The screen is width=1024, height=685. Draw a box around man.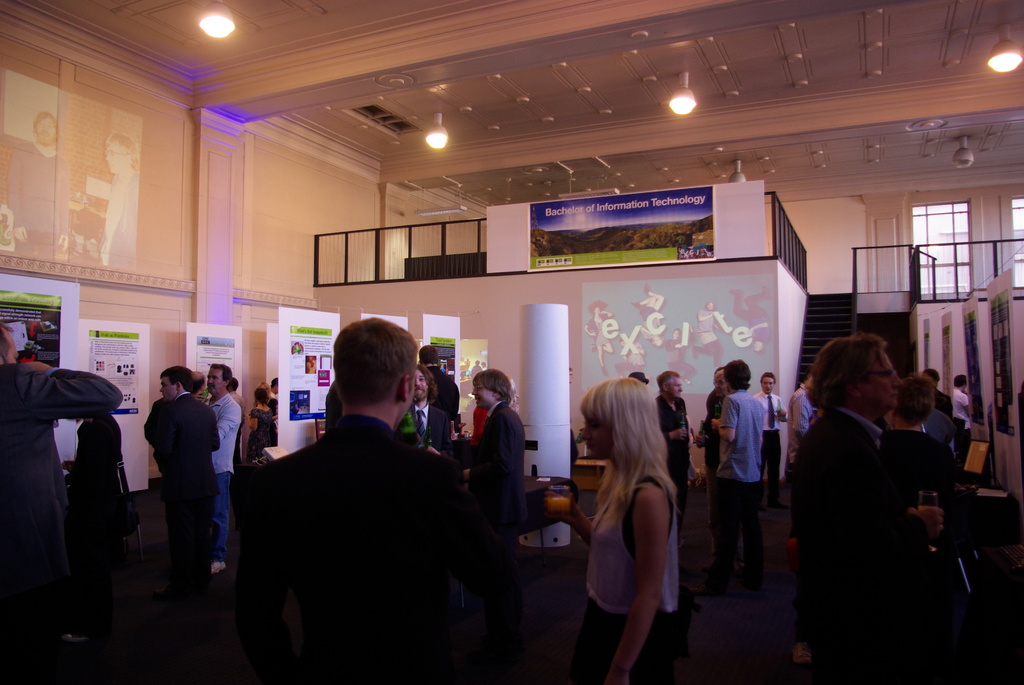
{"x1": 789, "y1": 332, "x2": 947, "y2": 684}.
